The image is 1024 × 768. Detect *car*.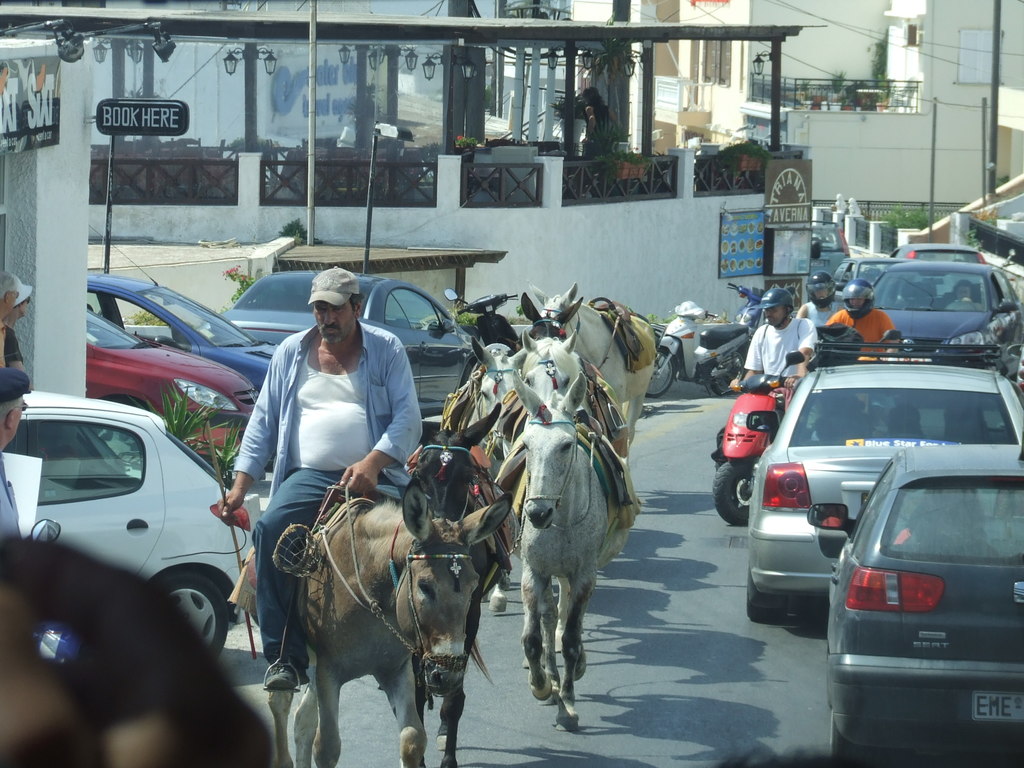
Detection: (870,261,1023,358).
